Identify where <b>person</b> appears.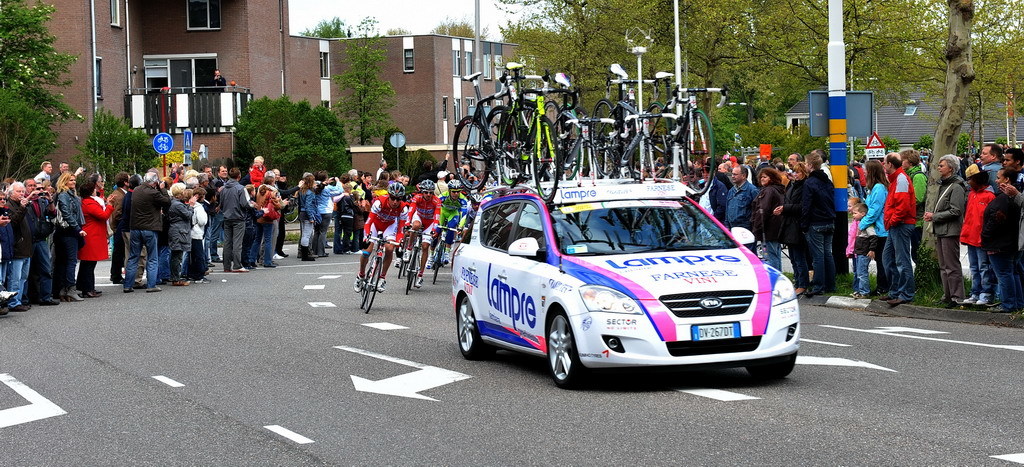
Appears at x1=920 y1=153 x2=969 y2=307.
